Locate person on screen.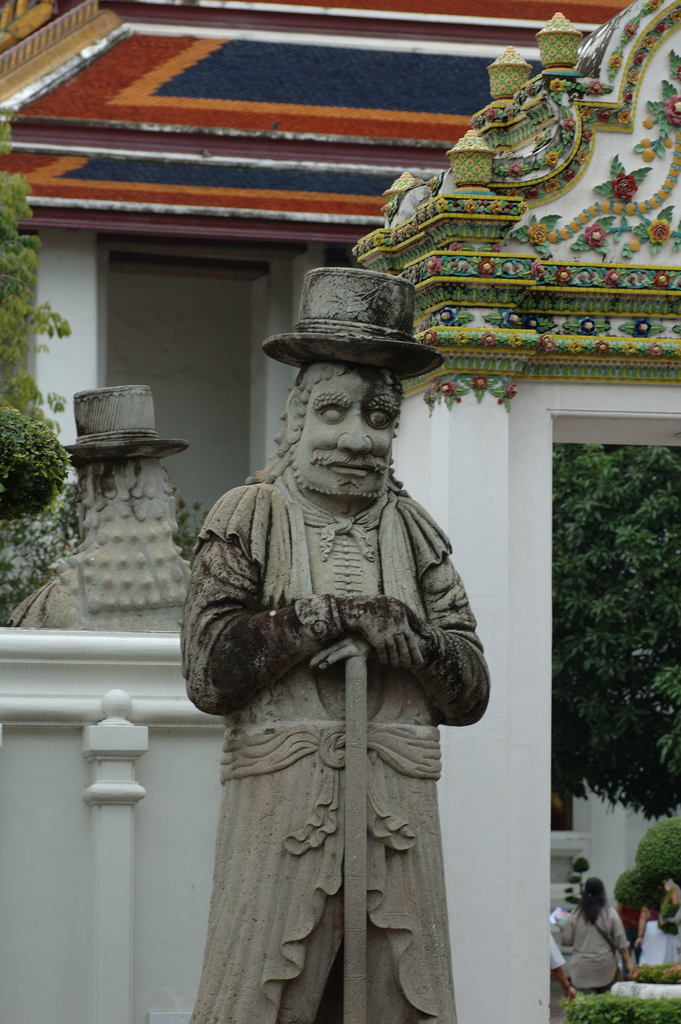
On screen at <region>634, 867, 680, 967</region>.
